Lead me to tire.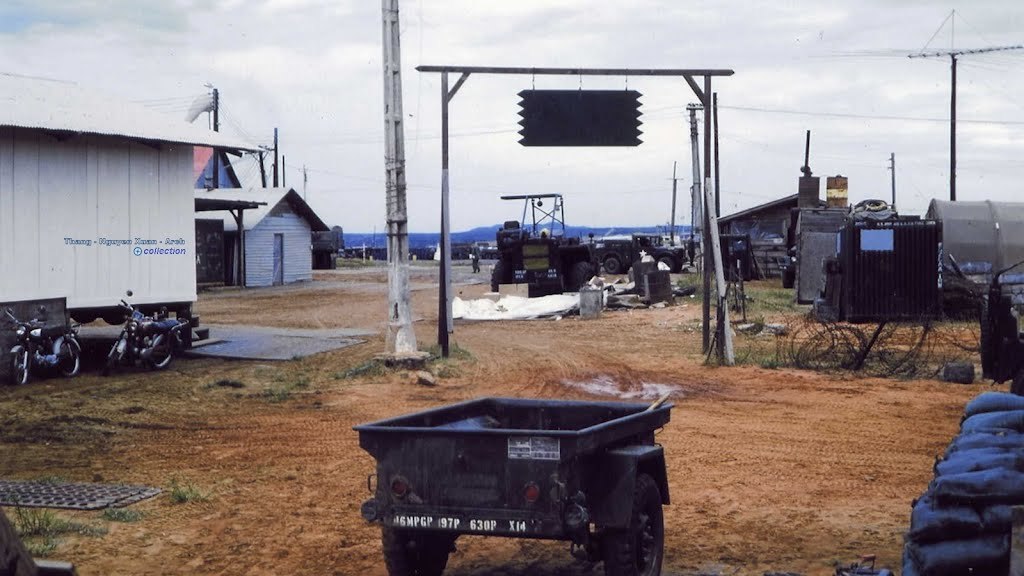
Lead to [left=382, top=525, right=447, bottom=575].
